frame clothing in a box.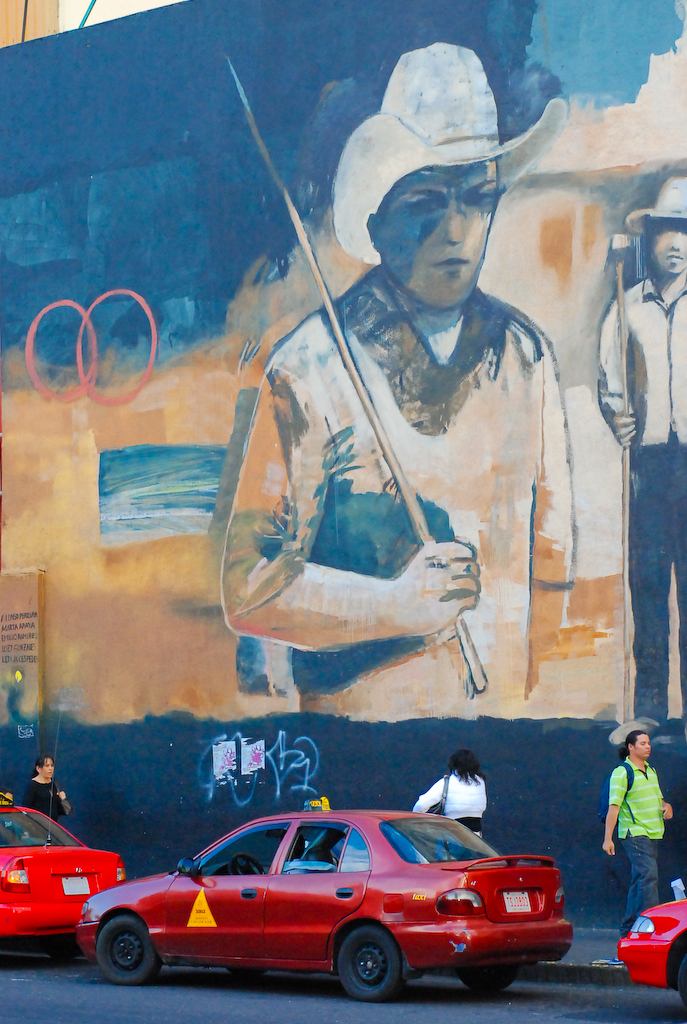
(left=598, top=756, right=680, bottom=845).
